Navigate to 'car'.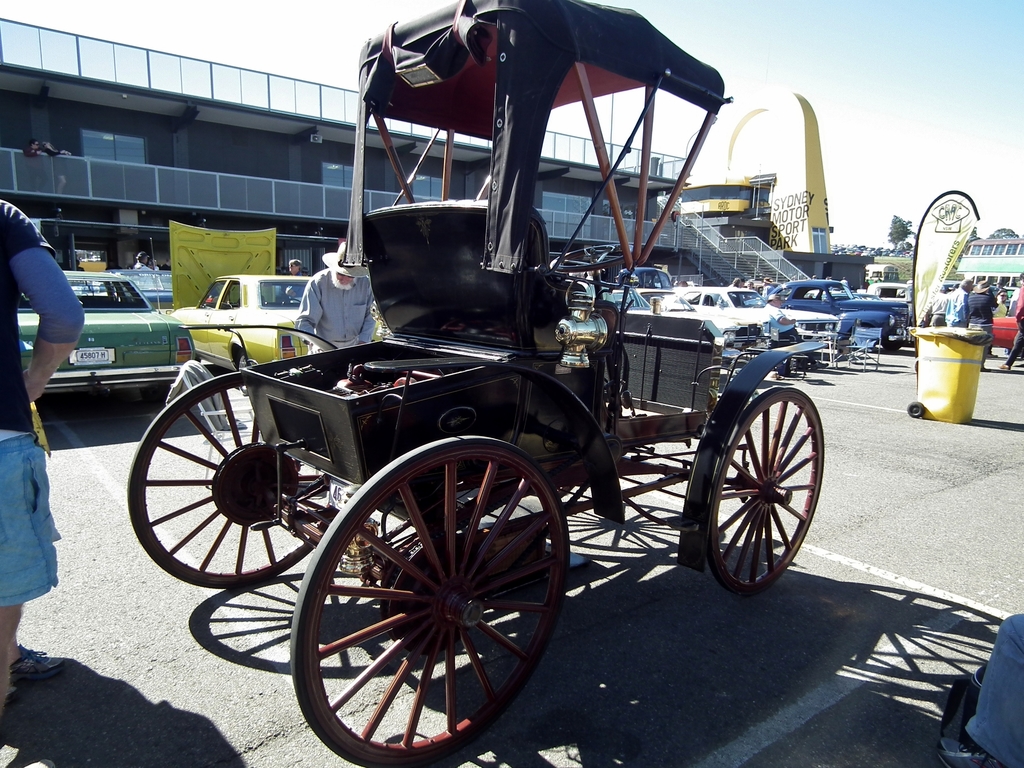
Navigation target: 858:282:912:316.
